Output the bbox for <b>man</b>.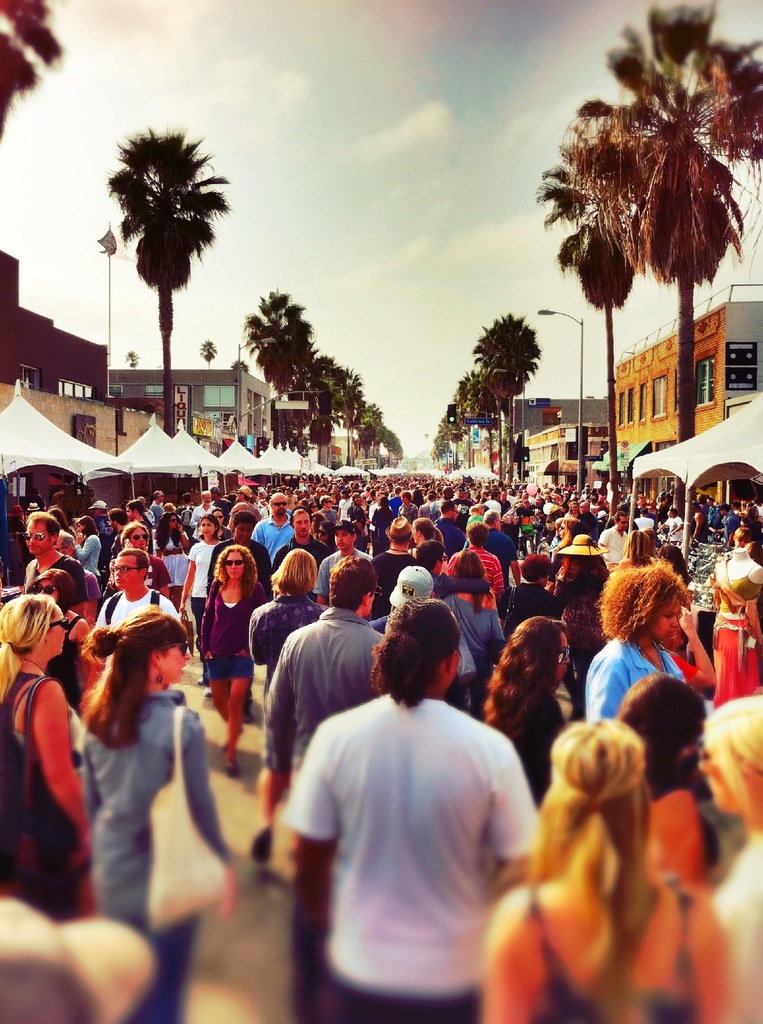
412/543/486/602.
